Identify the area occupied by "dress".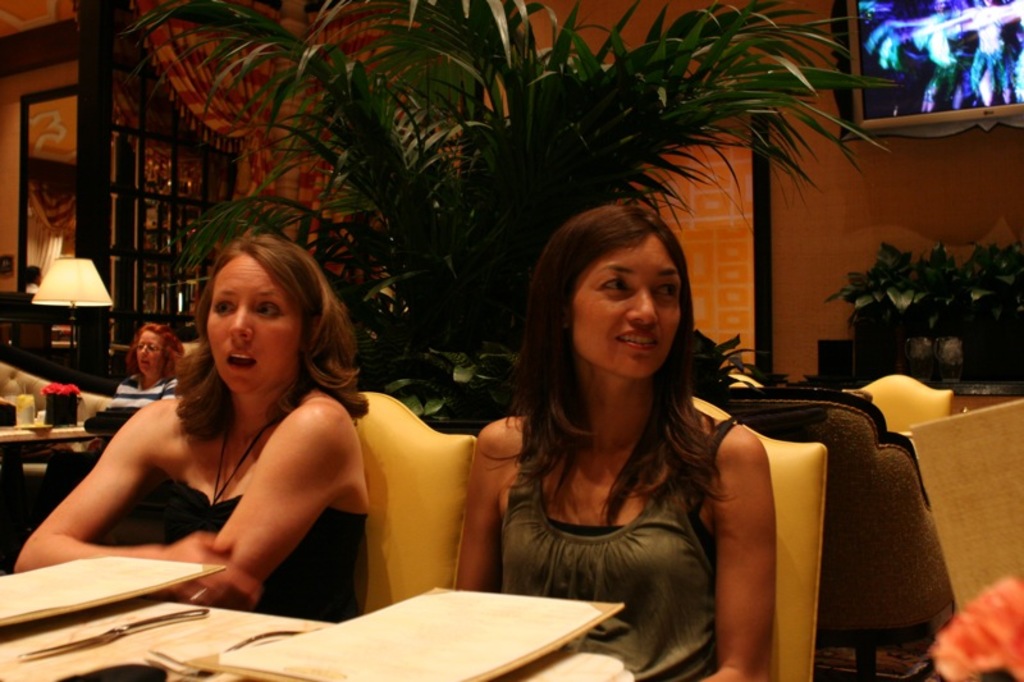
Area: {"left": 152, "top": 482, "right": 369, "bottom": 623}.
